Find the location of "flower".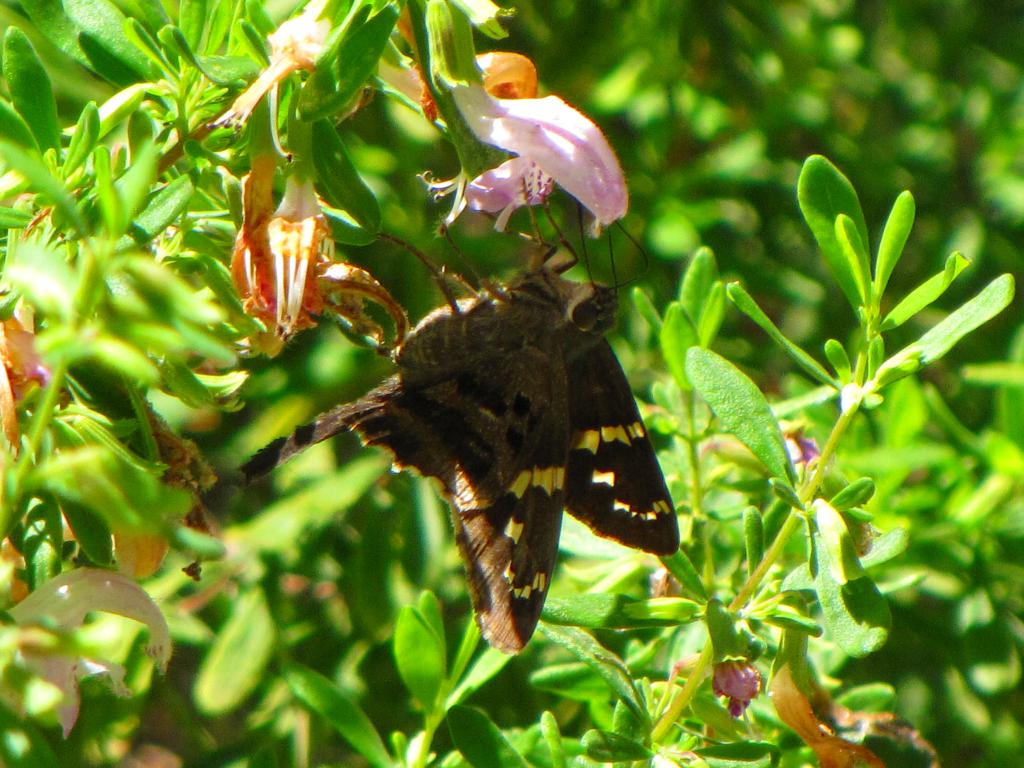
Location: [444, 40, 622, 256].
